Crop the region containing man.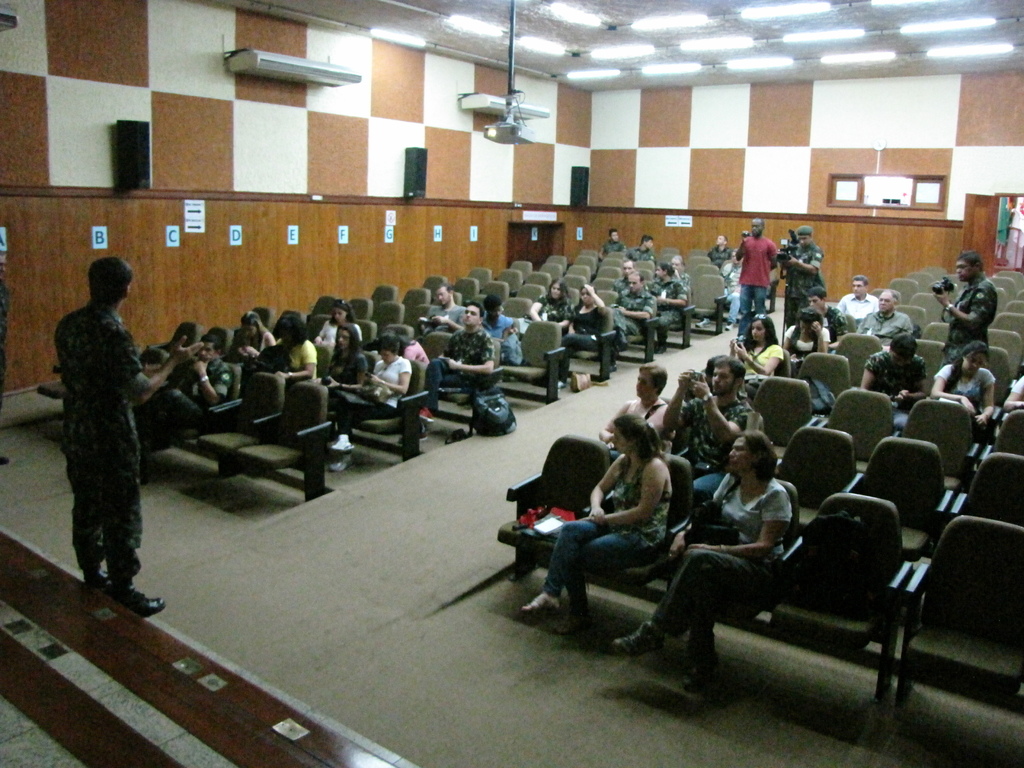
Crop region: (left=155, top=333, right=236, bottom=426).
